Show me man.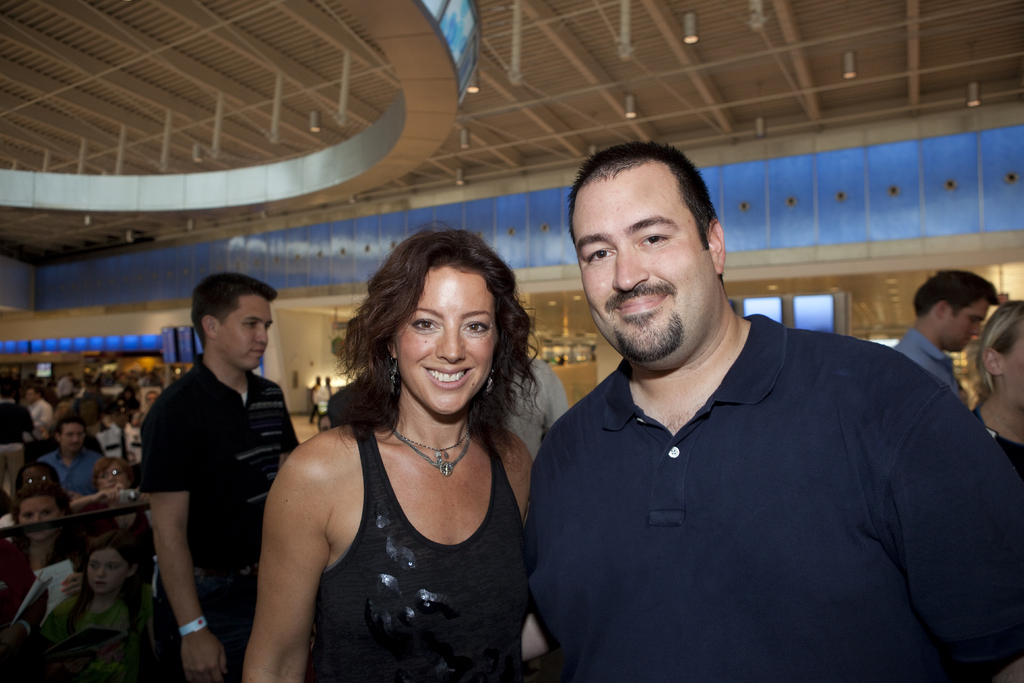
man is here: box(524, 142, 1023, 682).
